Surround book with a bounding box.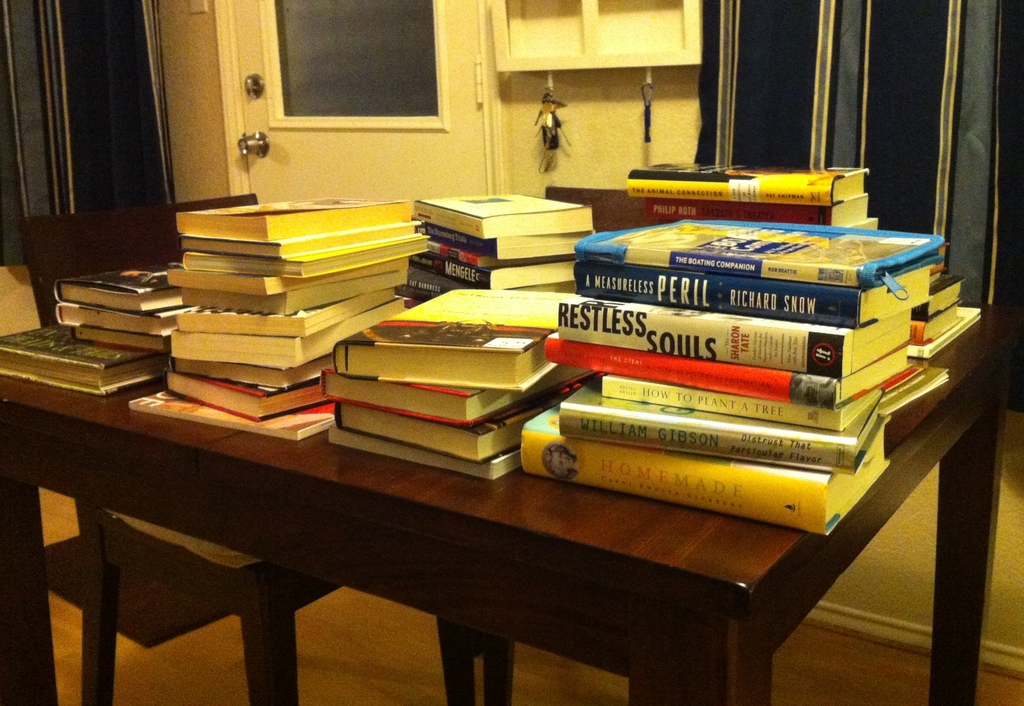
bbox=[49, 261, 188, 311].
